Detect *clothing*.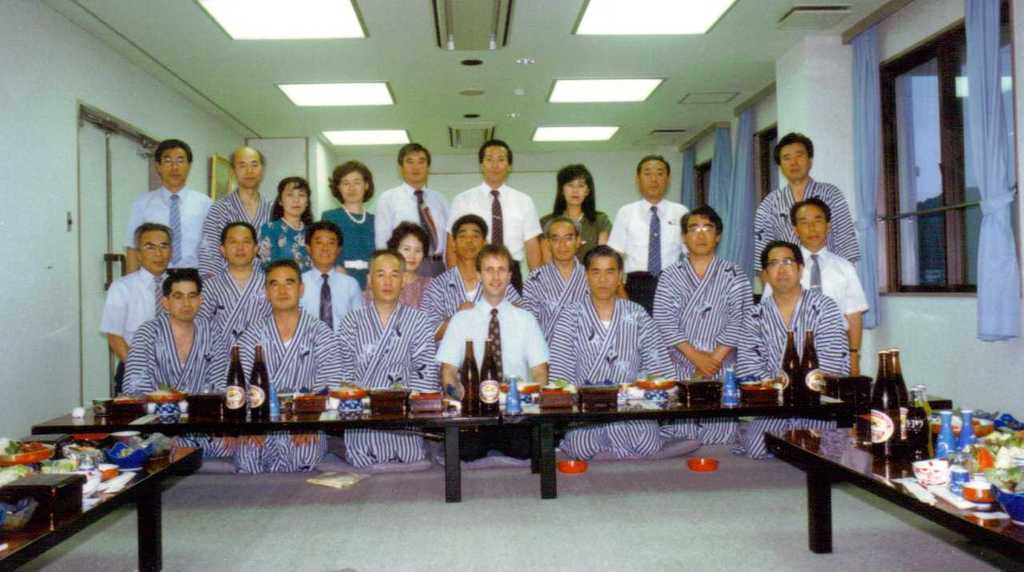
Detected at {"left": 732, "top": 289, "right": 848, "bottom": 458}.
